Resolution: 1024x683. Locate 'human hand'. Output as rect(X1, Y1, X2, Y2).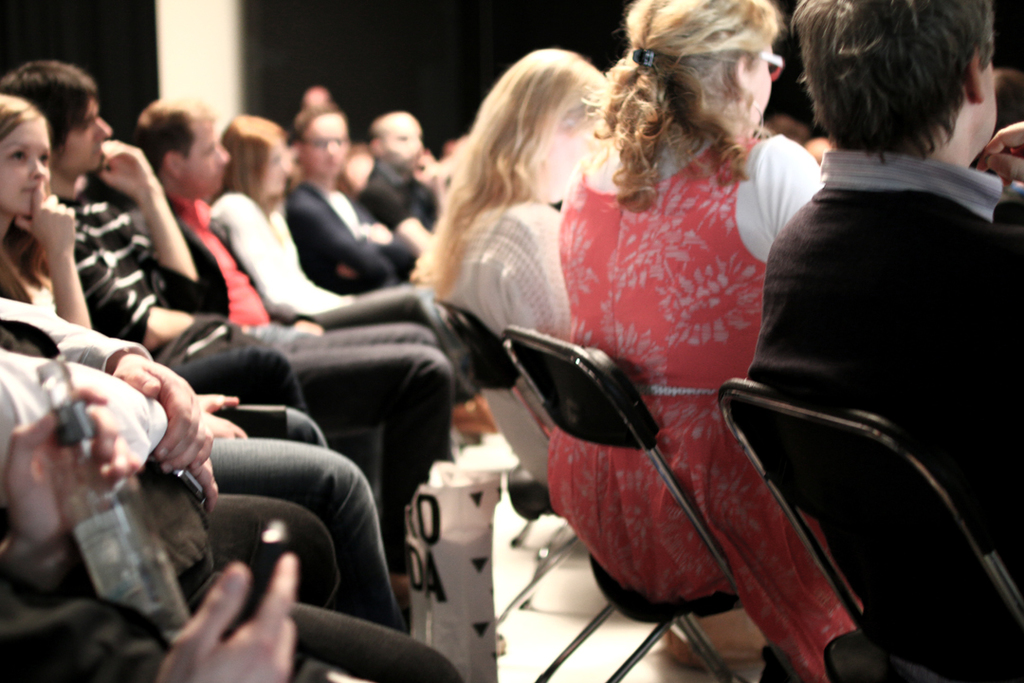
rect(986, 123, 1023, 183).
